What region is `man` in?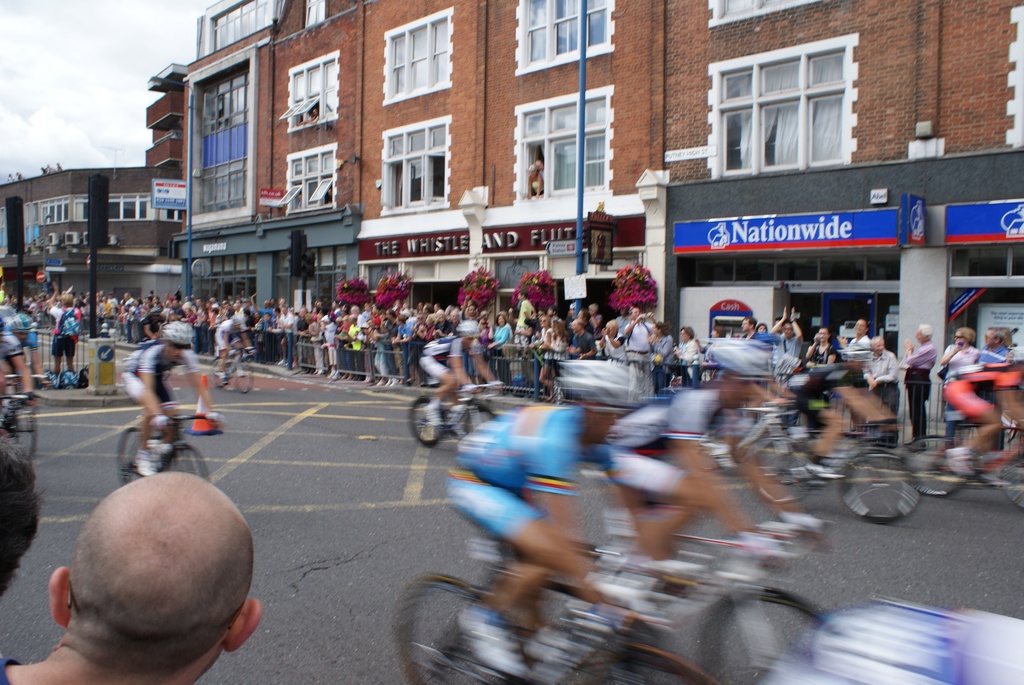
947 344 1023 461.
